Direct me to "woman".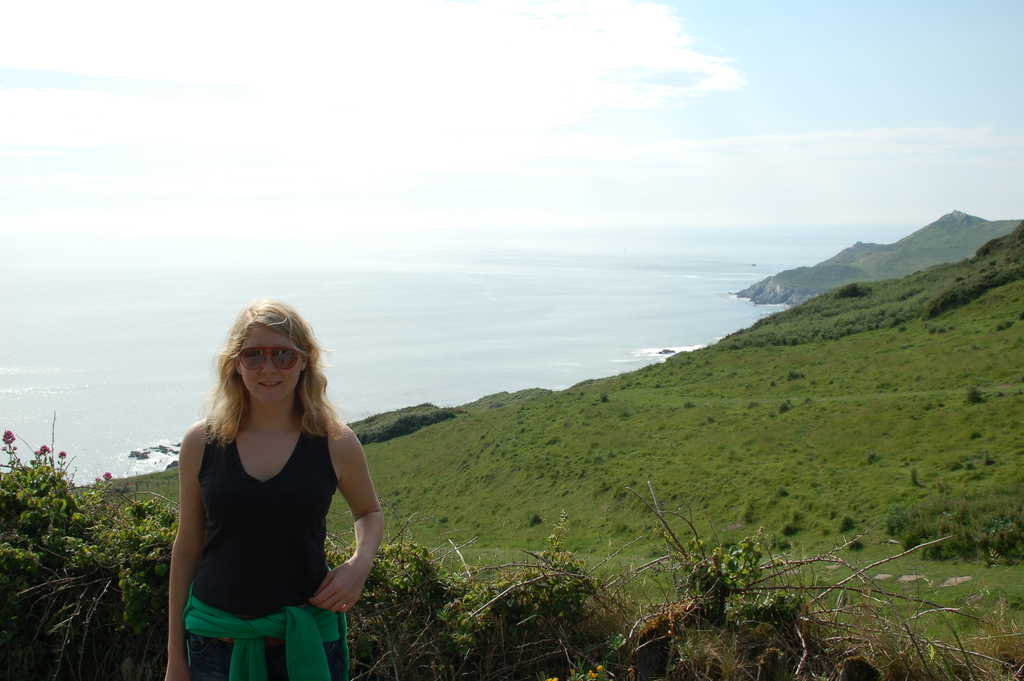
Direction: l=150, t=293, r=388, b=656.
